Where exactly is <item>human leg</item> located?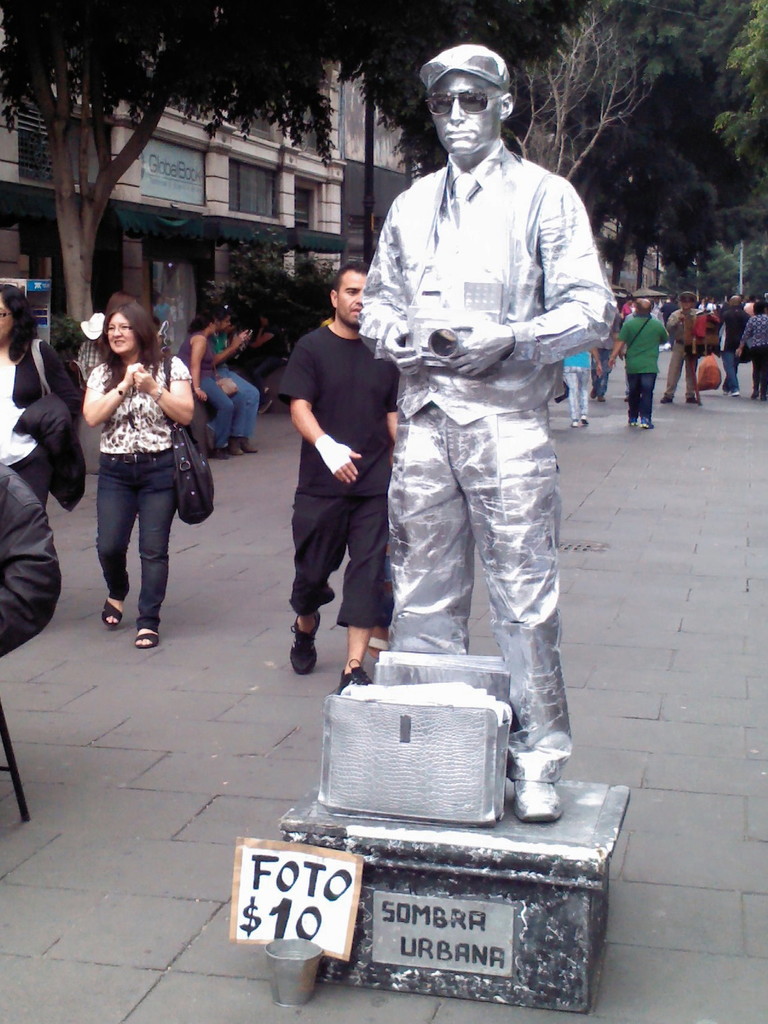
Its bounding box is [685, 339, 699, 408].
